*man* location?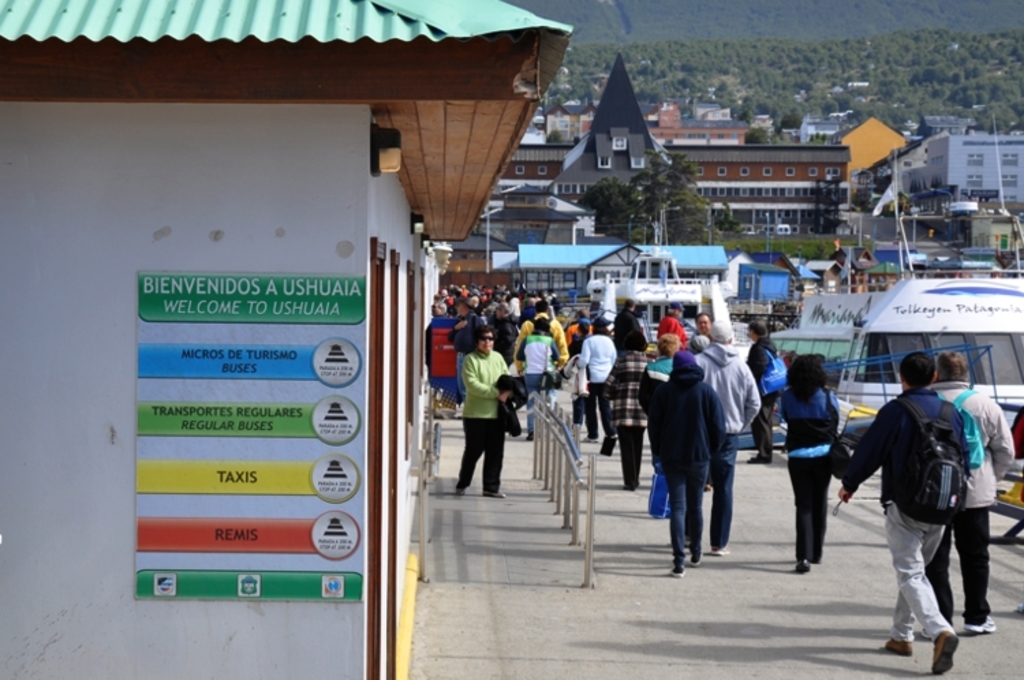
detection(459, 321, 516, 497)
